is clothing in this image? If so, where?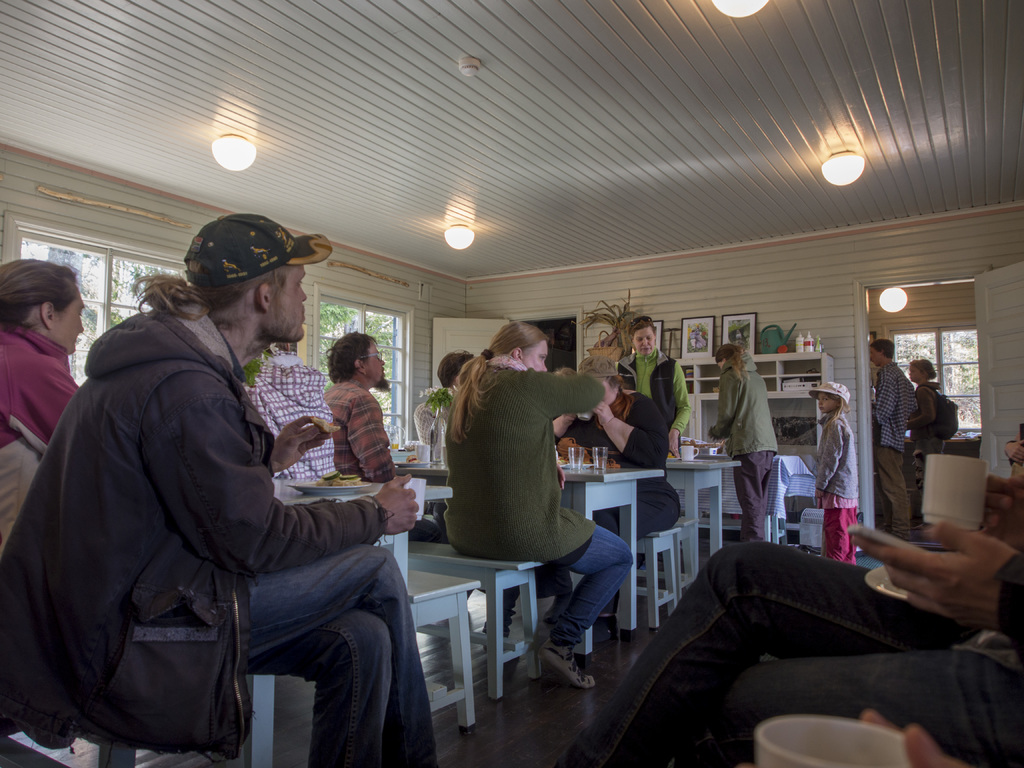
Yes, at detection(0, 307, 92, 559).
